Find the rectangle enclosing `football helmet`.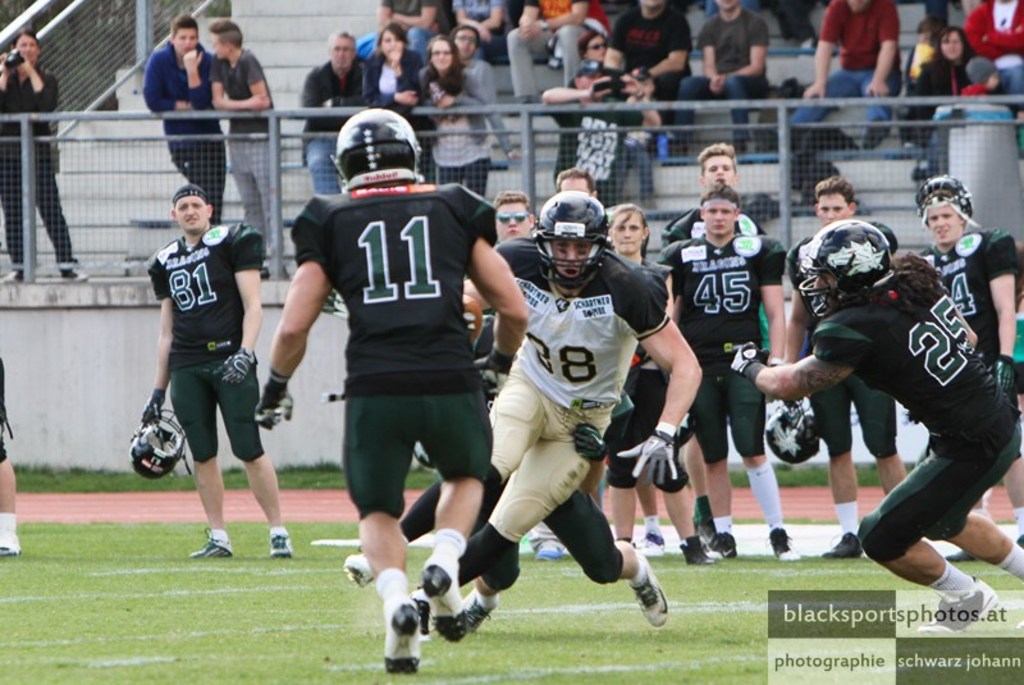
BBox(125, 405, 188, 481).
